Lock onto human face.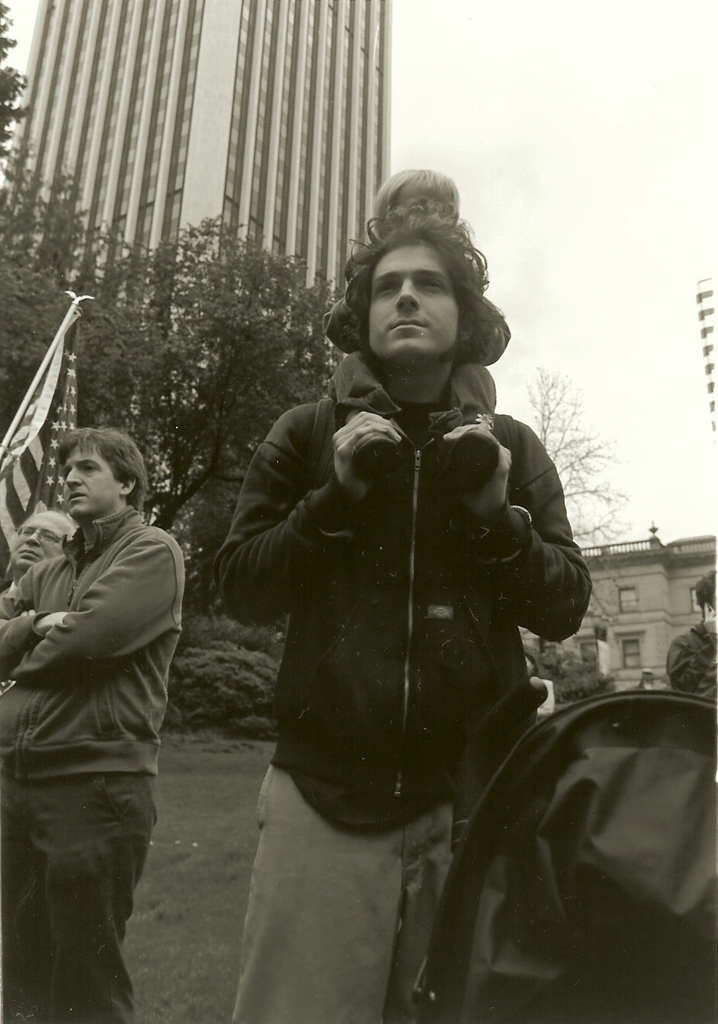
Locked: region(12, 514, 69, 572).
